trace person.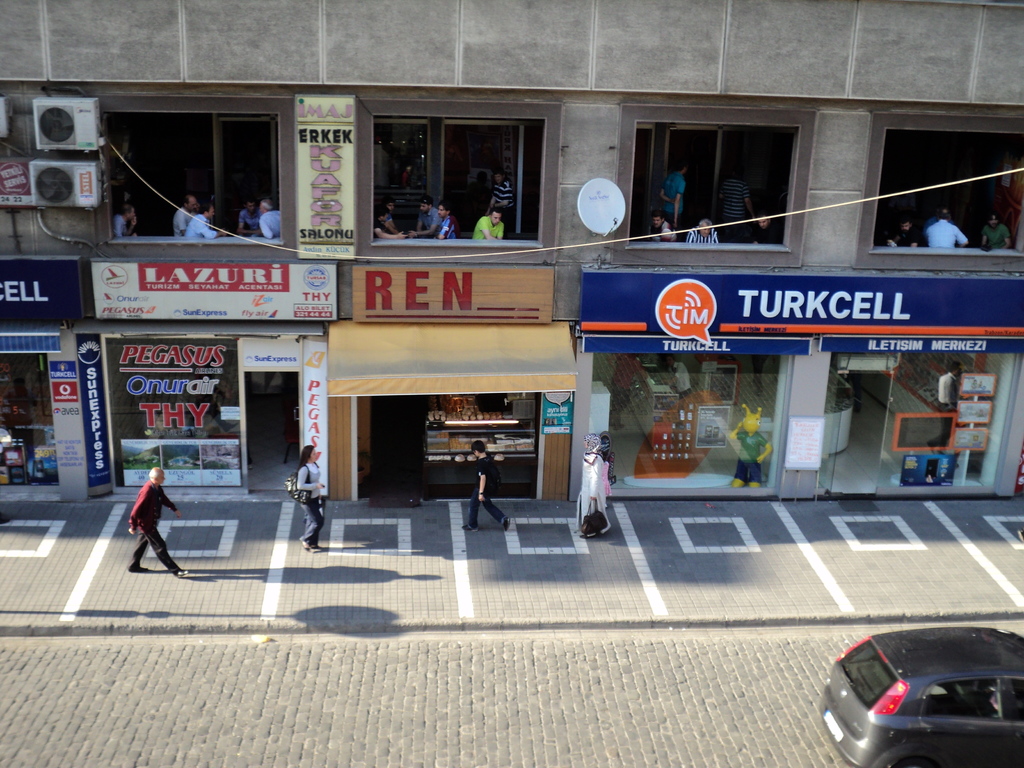
Traced to (375, 205, 408, 238).
